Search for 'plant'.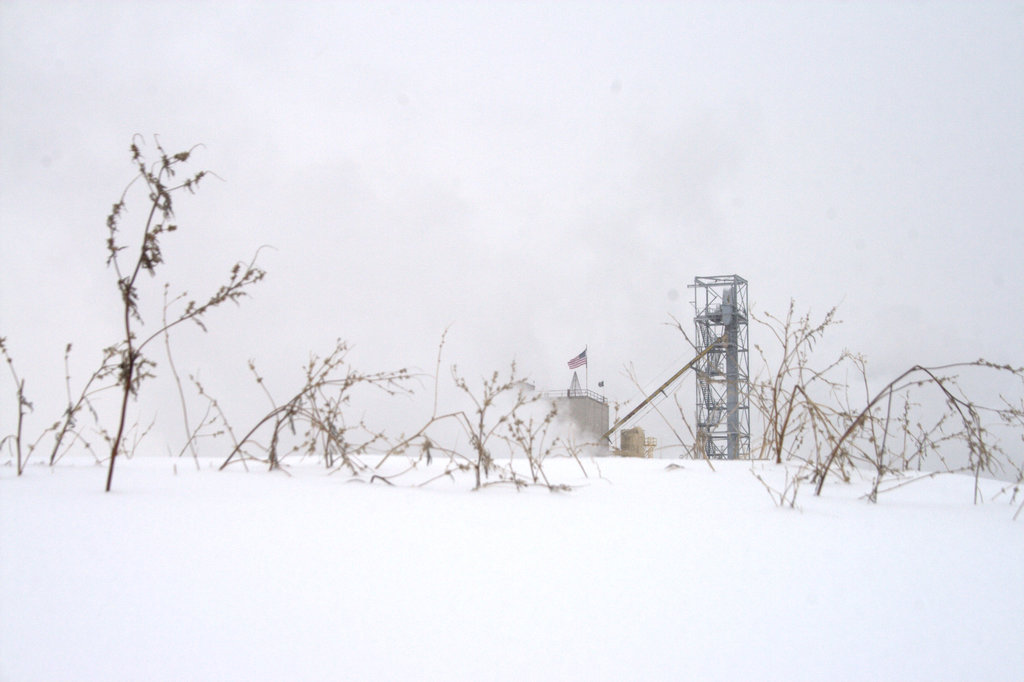
Found at region(619, 283, 812, 455).
